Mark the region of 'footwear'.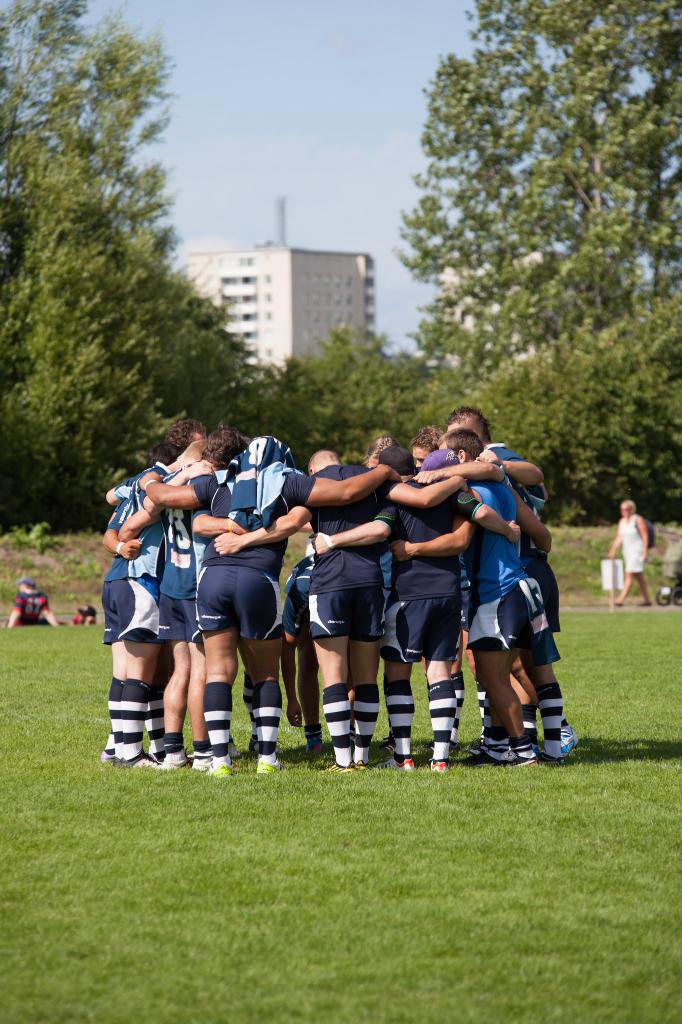
Region: x1=426 y1=756 x2=452 y2=770.
